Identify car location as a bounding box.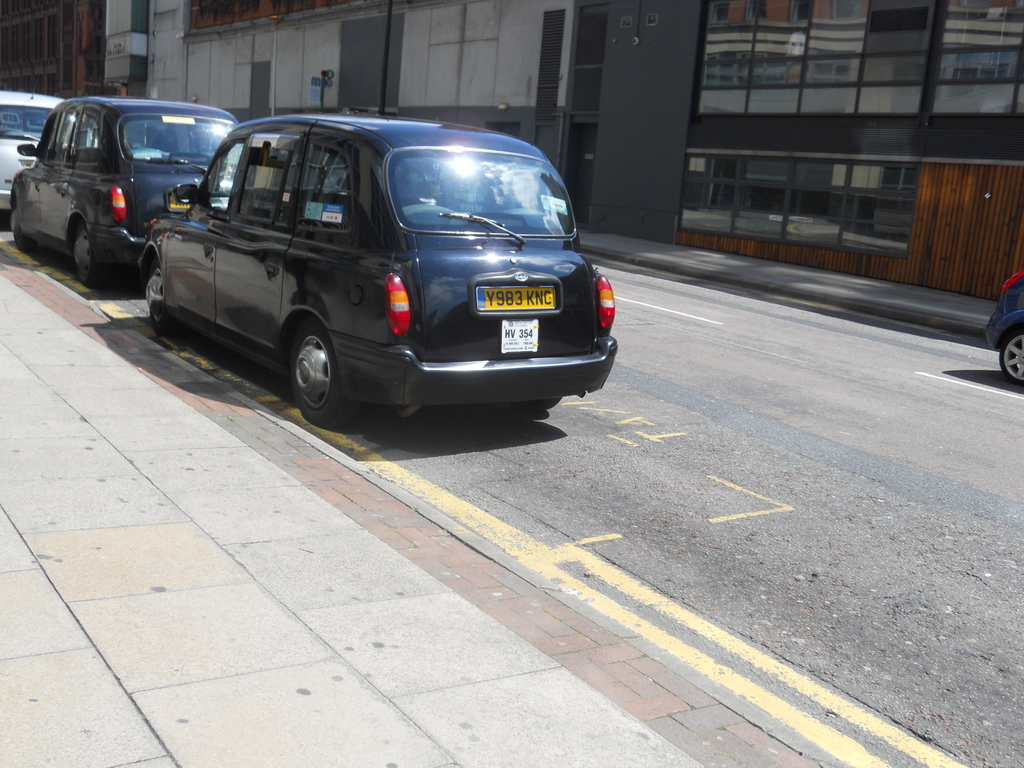
(x1=6, y1=93, x2=246, y2=287).
